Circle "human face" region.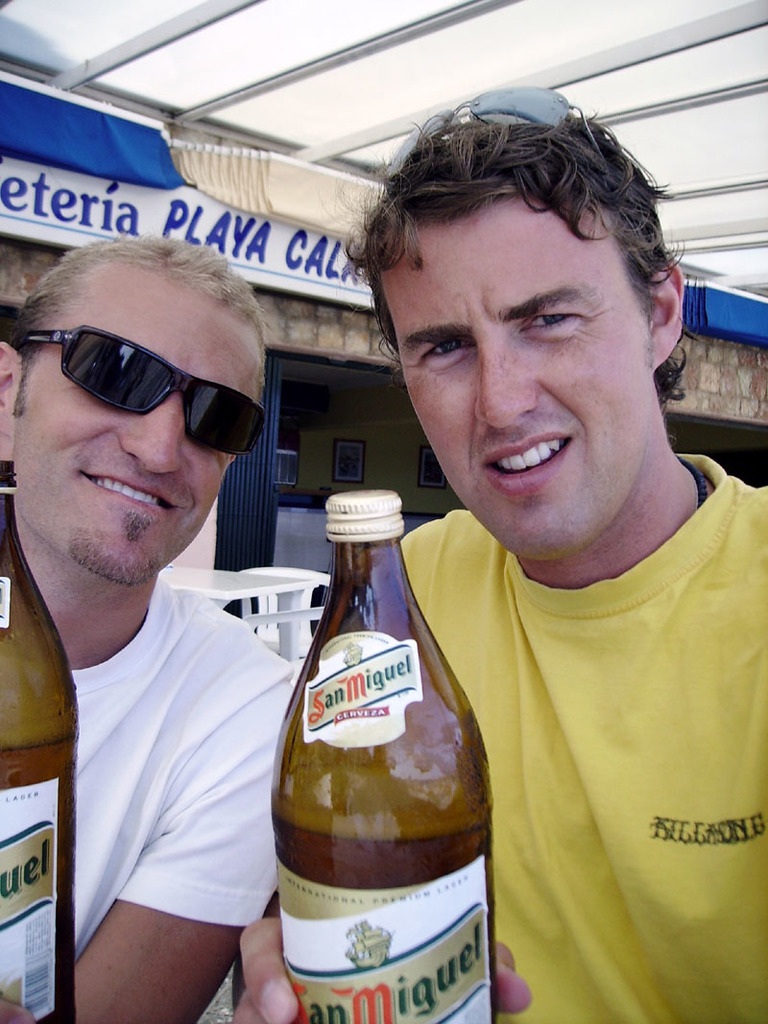
Region: [376, 180, 658, 561].
